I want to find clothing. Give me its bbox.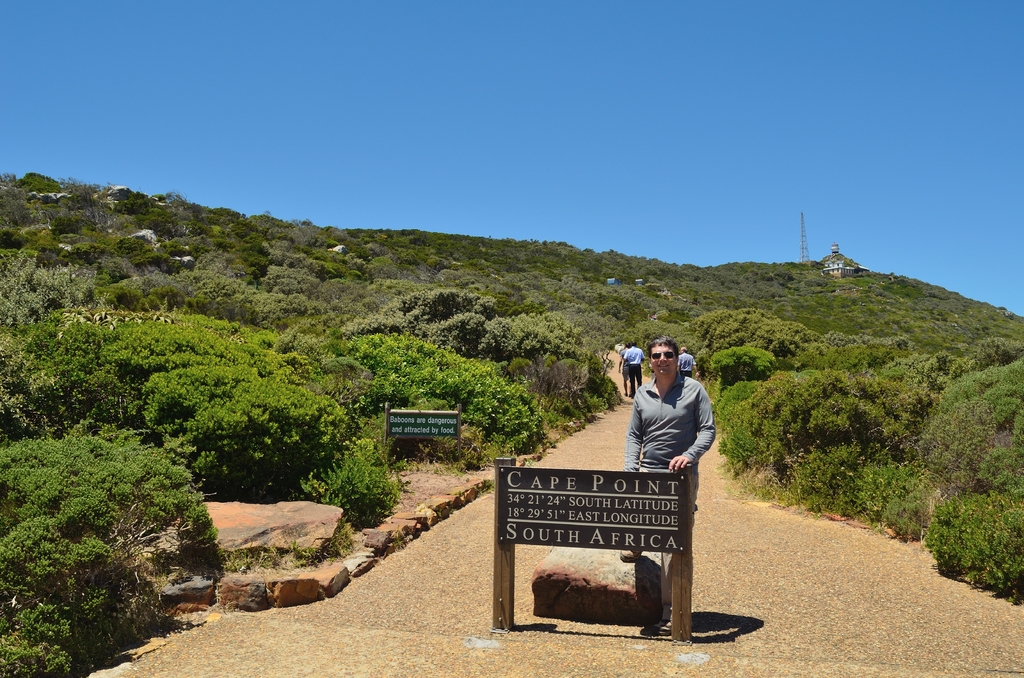
<box>627,348,645,391</box>.
